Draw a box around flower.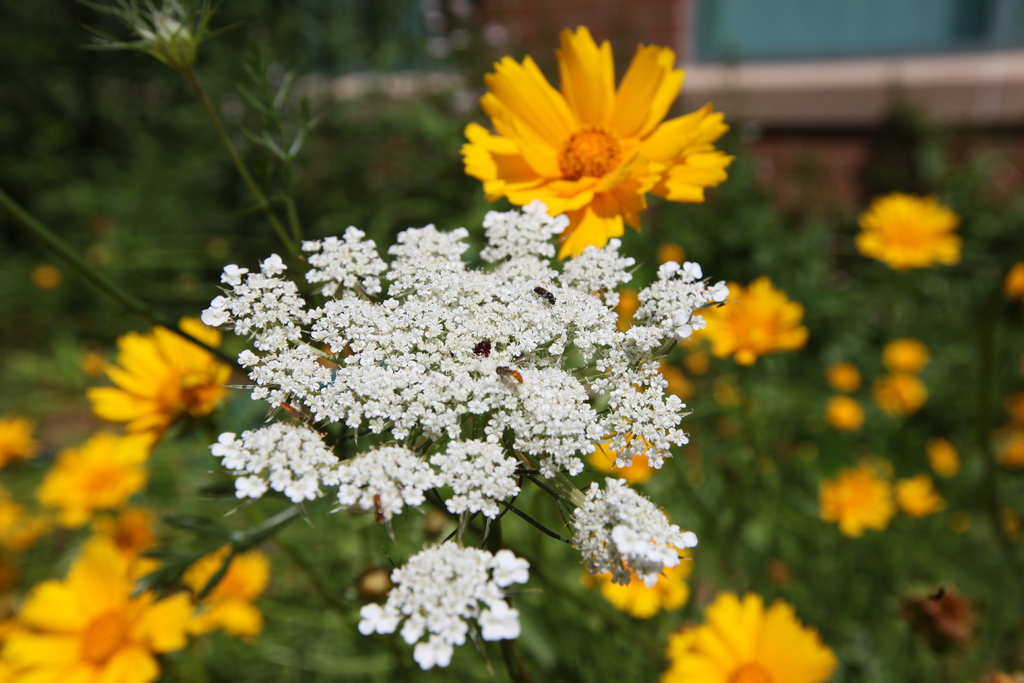
(365,537,532,682).
